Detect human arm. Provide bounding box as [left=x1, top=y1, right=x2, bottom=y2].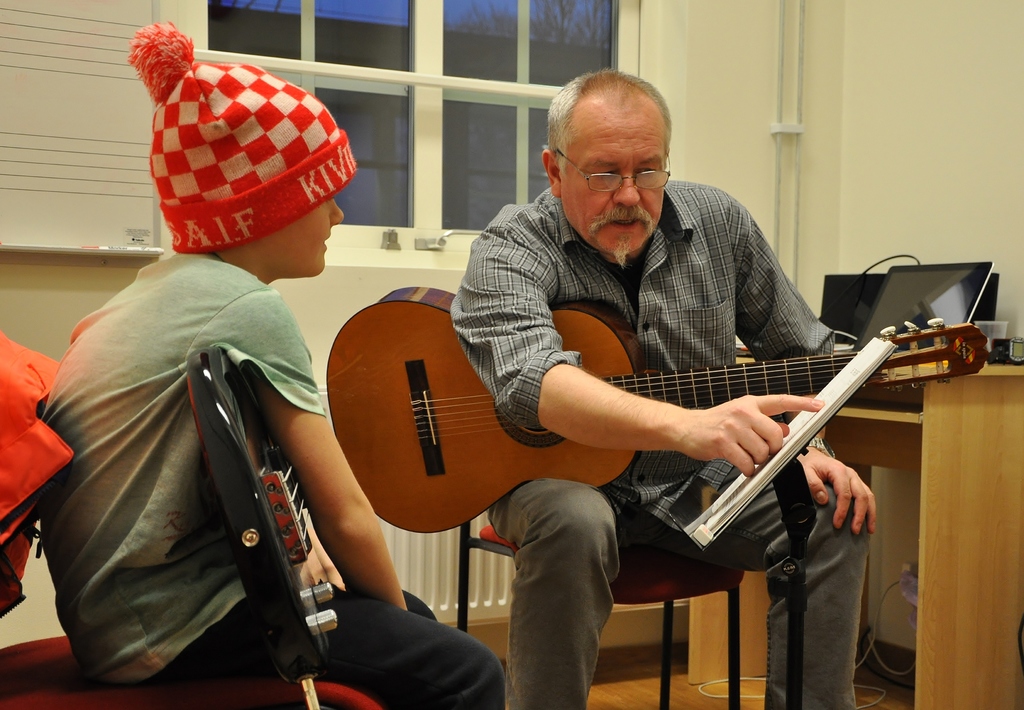
[left=724, top=192, right=884, bottom=543].
